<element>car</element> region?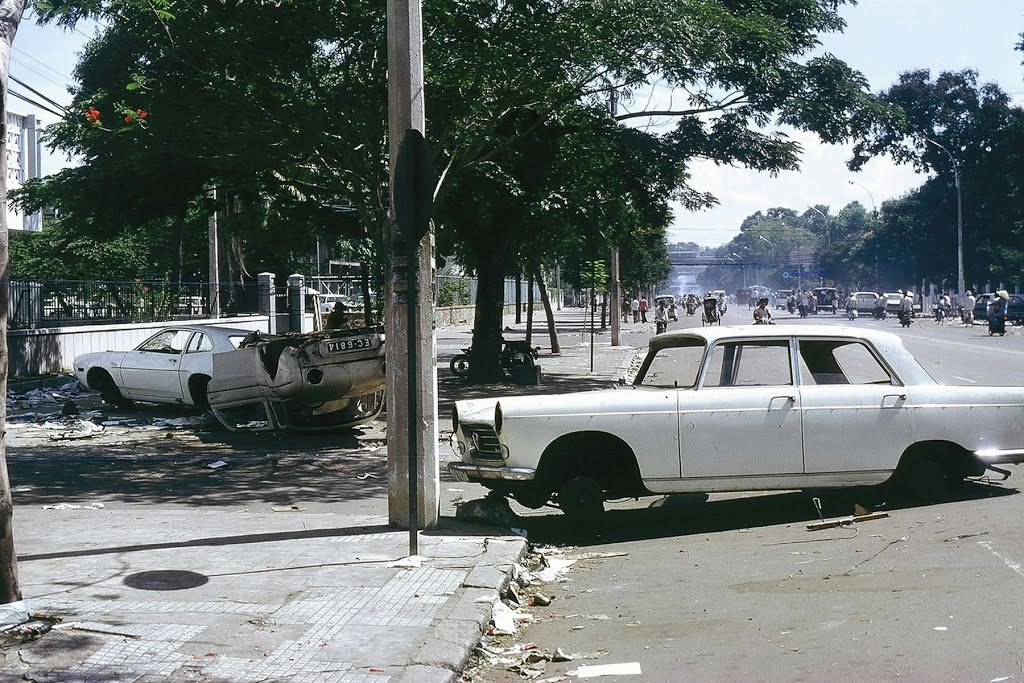
444, 316, 1023, 523
